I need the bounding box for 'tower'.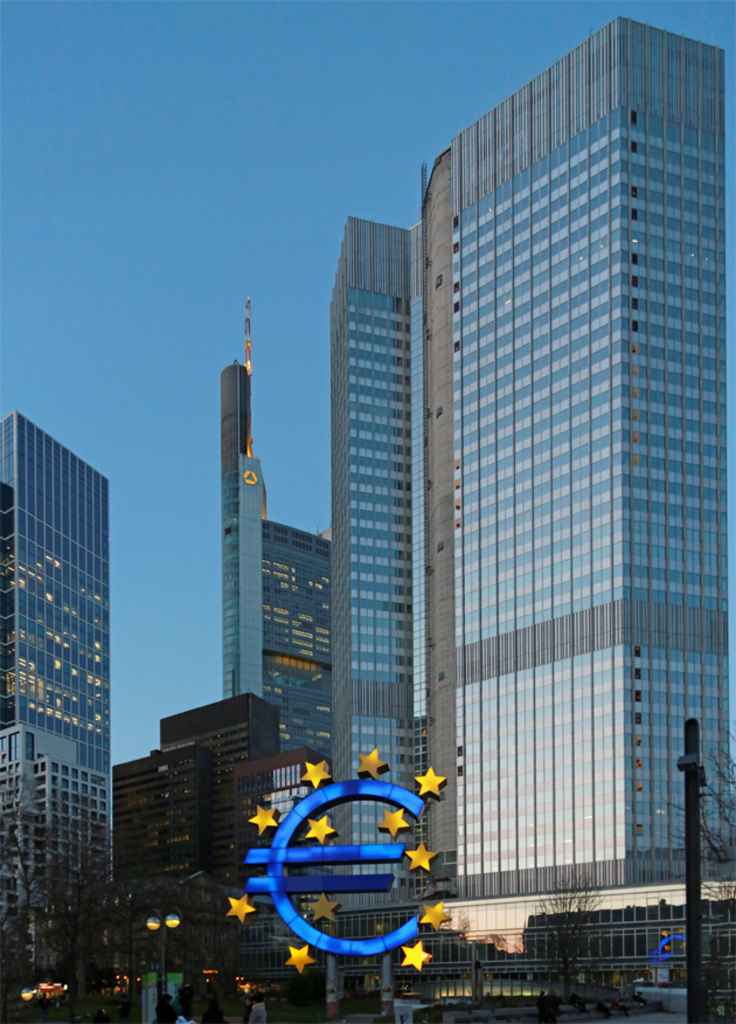
Here it is: bbox(414, 13, 735, 1023).
